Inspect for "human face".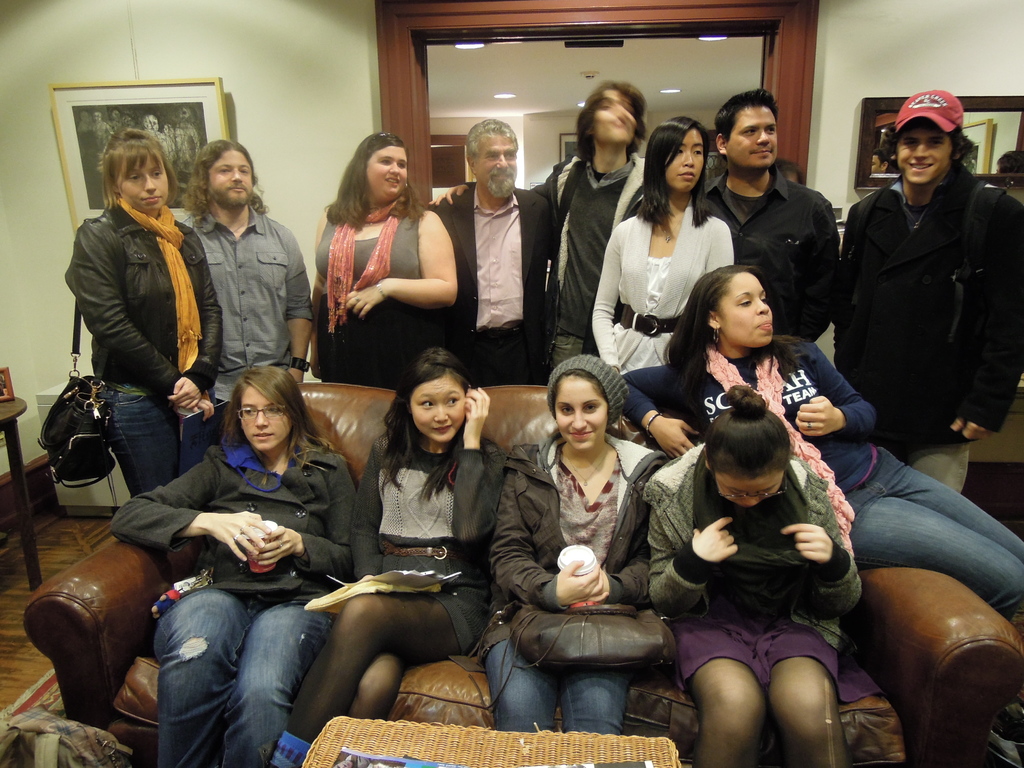
Inspection: 208,150,253,198.
